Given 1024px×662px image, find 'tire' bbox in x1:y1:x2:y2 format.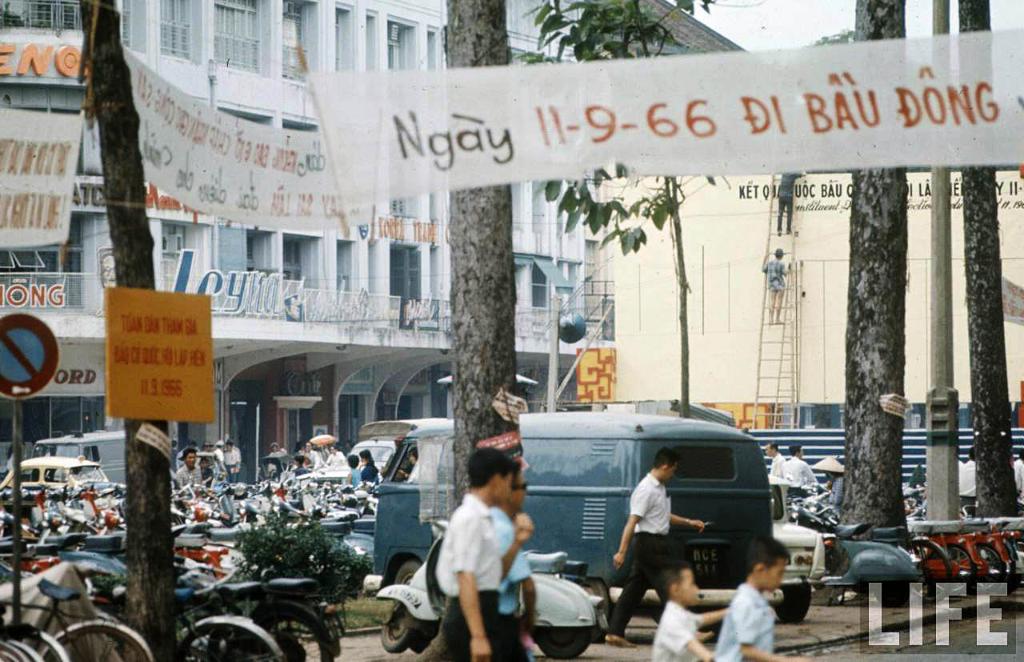
0:648:25:661.
